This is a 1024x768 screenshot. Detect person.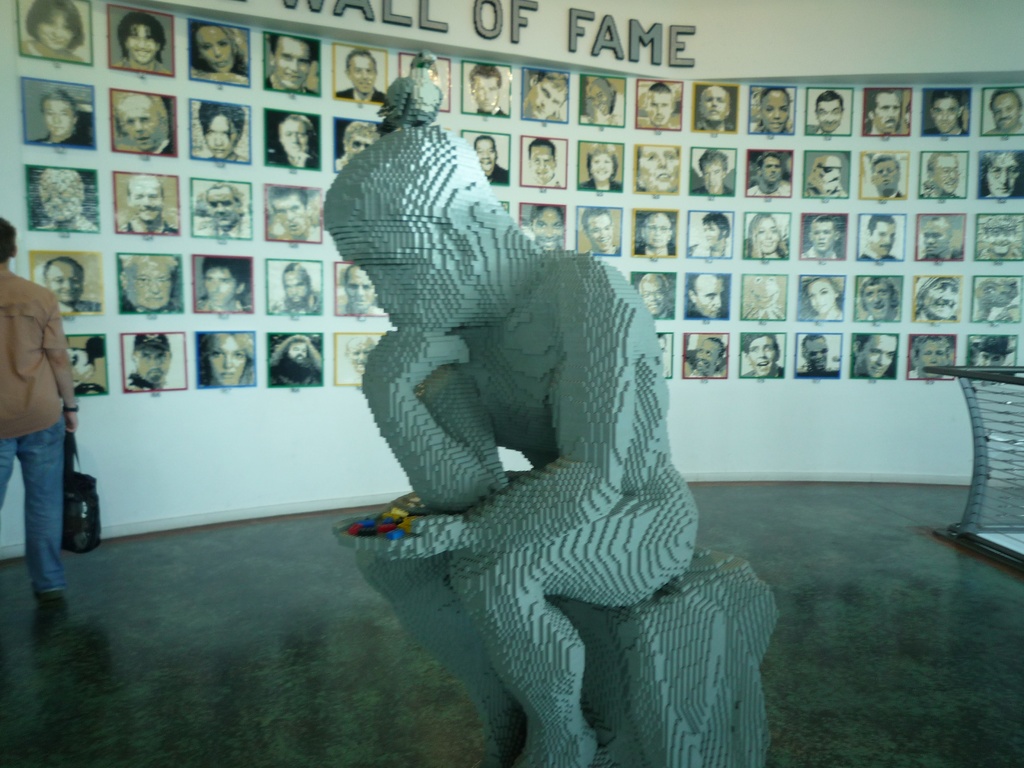
pyautogui.locateOnScreen(920, 219, 964, 260).
